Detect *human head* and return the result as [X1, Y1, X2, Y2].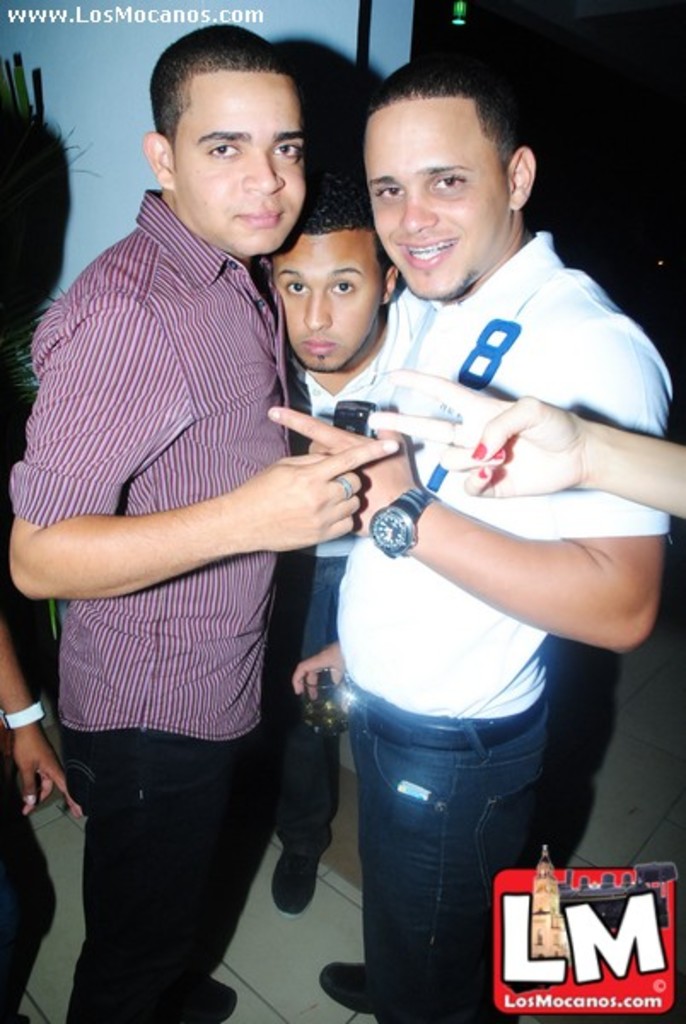
[360, 58, 539, 297].
